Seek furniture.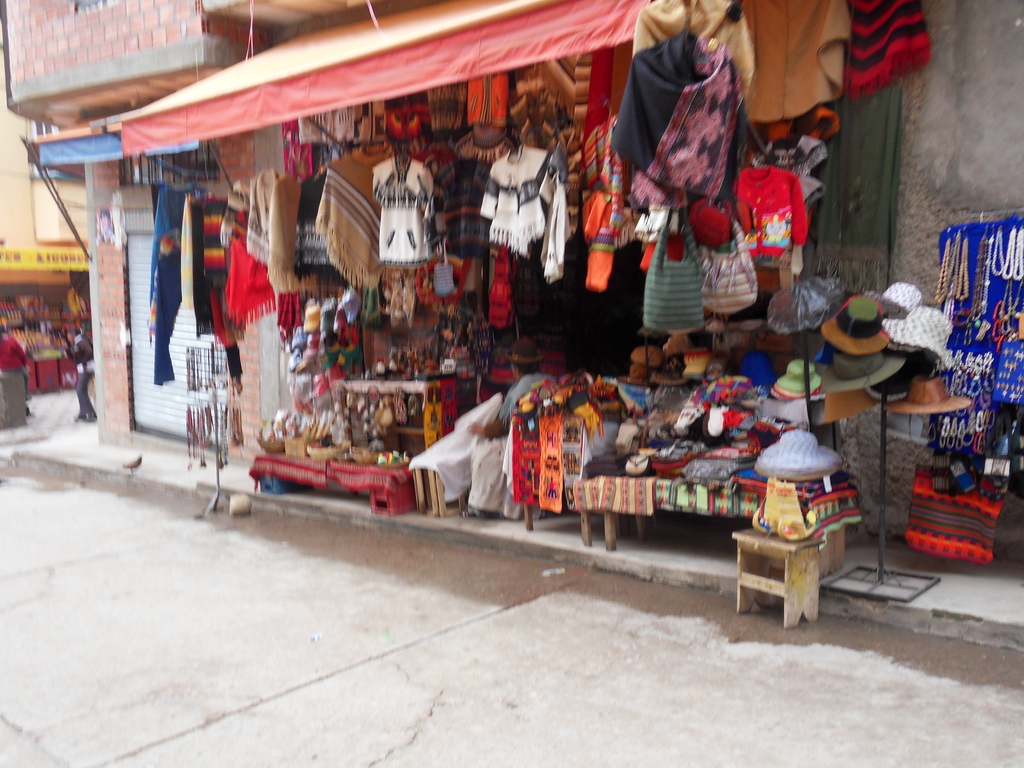
bbox=(595, 450, 849, 579).
